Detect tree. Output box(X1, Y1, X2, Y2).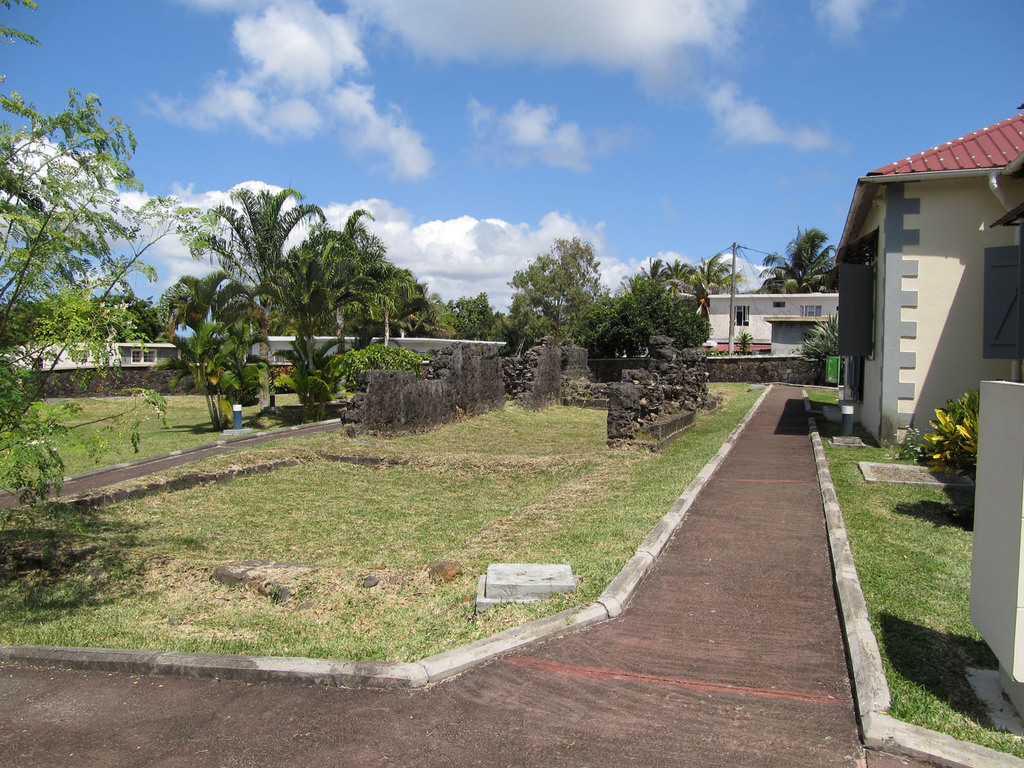
box(665, 258, 686, 296).
